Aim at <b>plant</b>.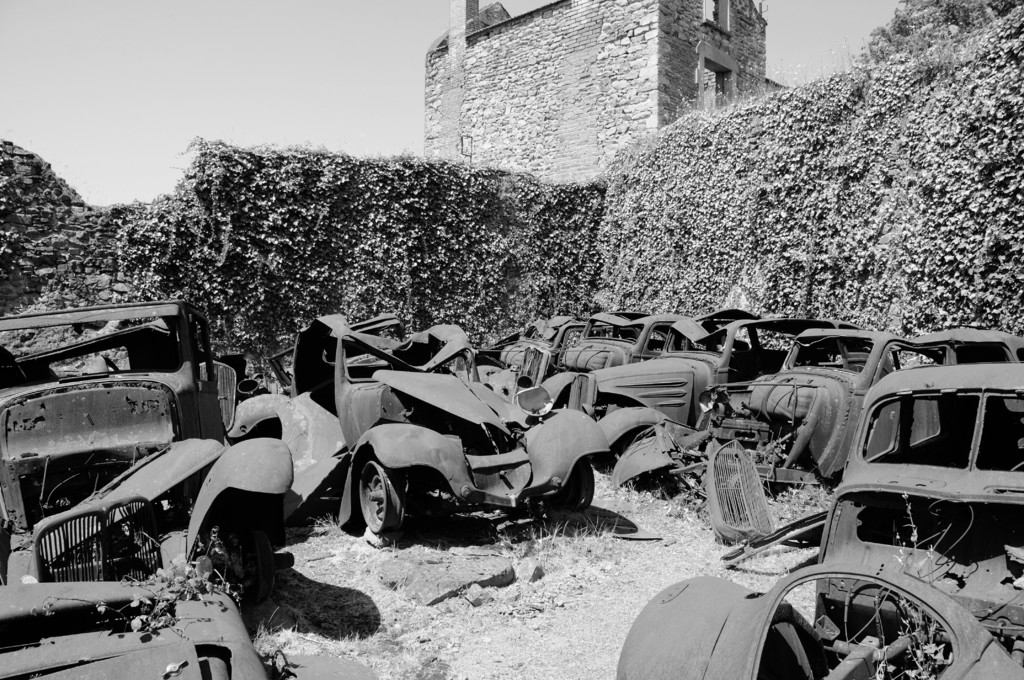
Aimed at <box>601,464,639,513</box>.
